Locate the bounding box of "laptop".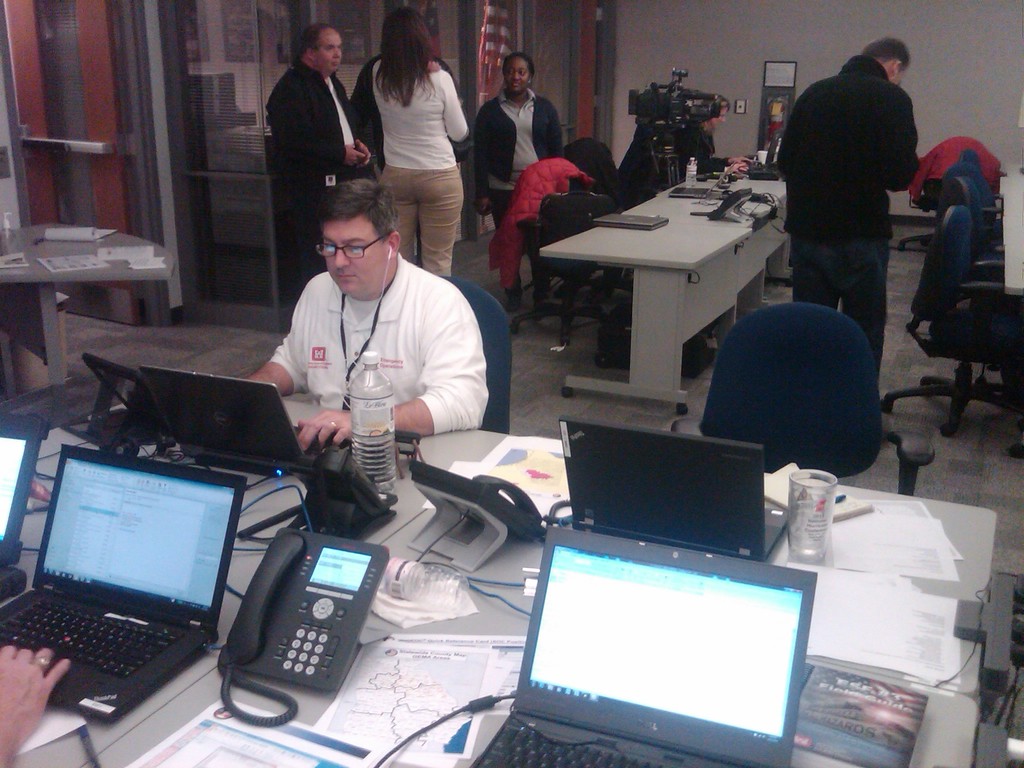
Bounding box: [668,159,737,199].
